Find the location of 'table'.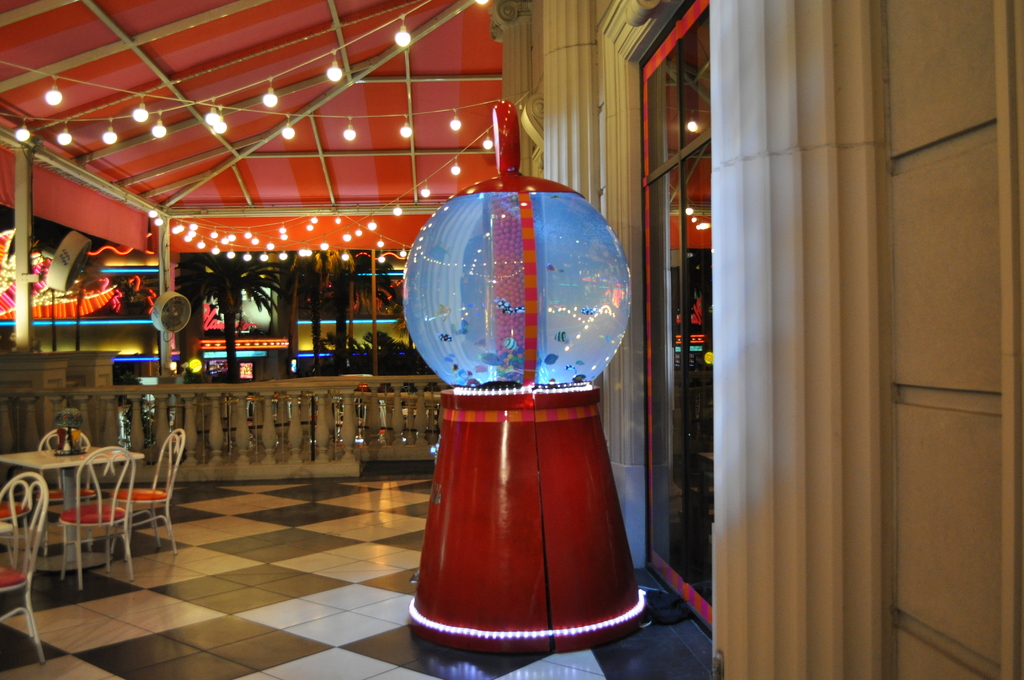
Location: left=4, top=450, right=173, bottom=602.
